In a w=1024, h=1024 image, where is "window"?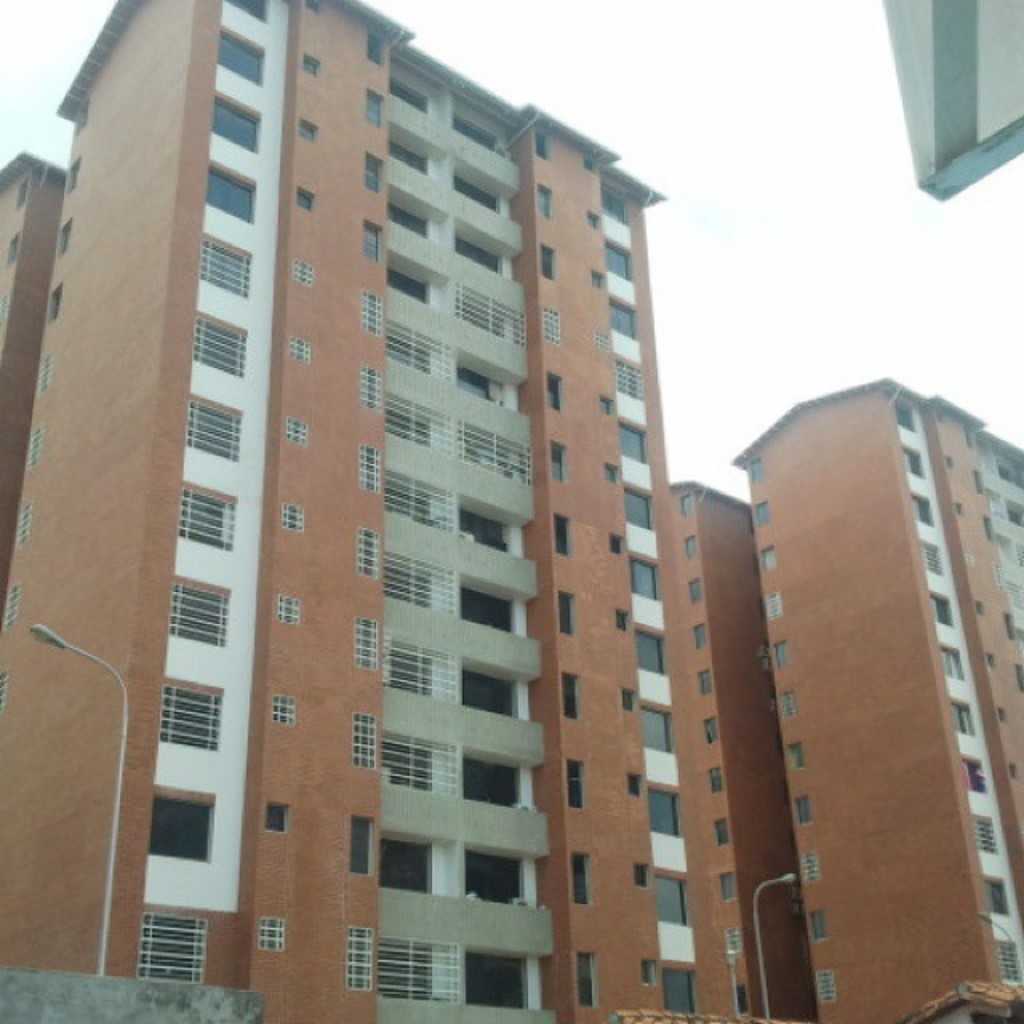
bbox=(542, 370, 568, 406).
